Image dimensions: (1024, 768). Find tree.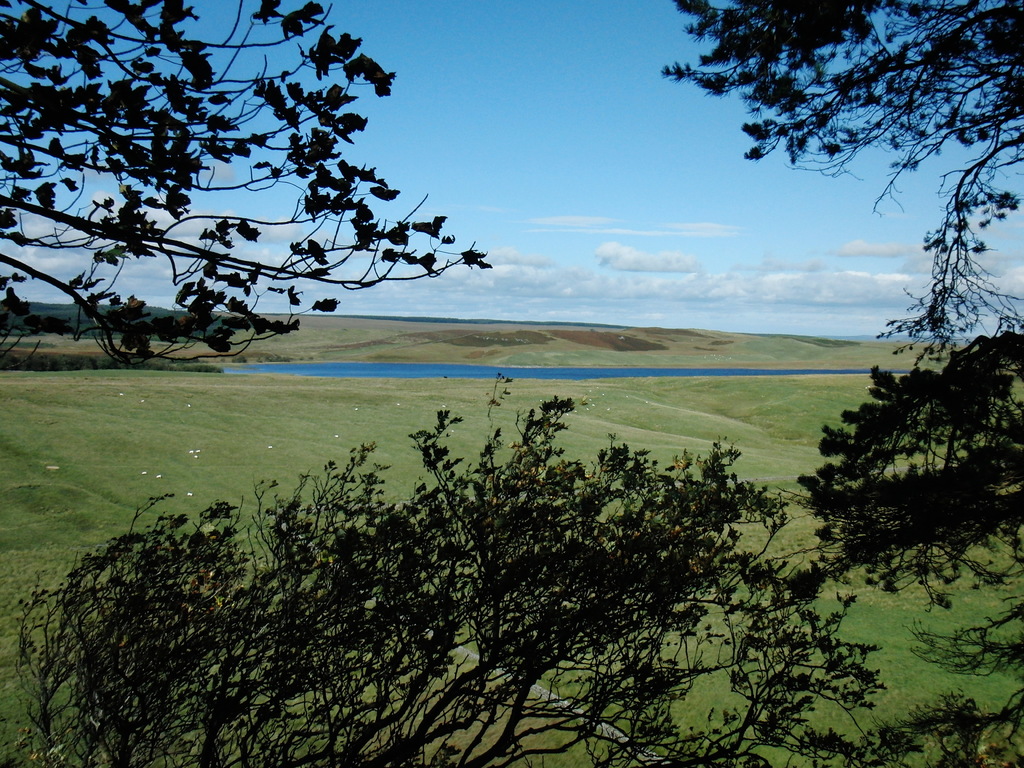
{"x1": 44, "y1": 14, "x2": 508, "y2": 388}.
